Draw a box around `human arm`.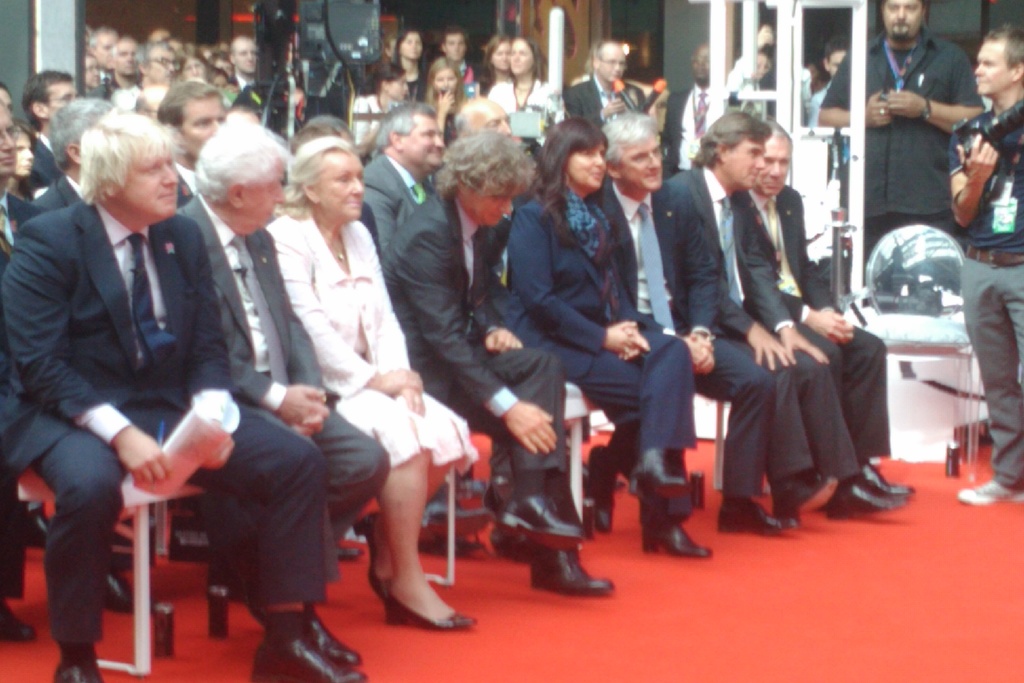
crop(275, 236, 425, 396).
